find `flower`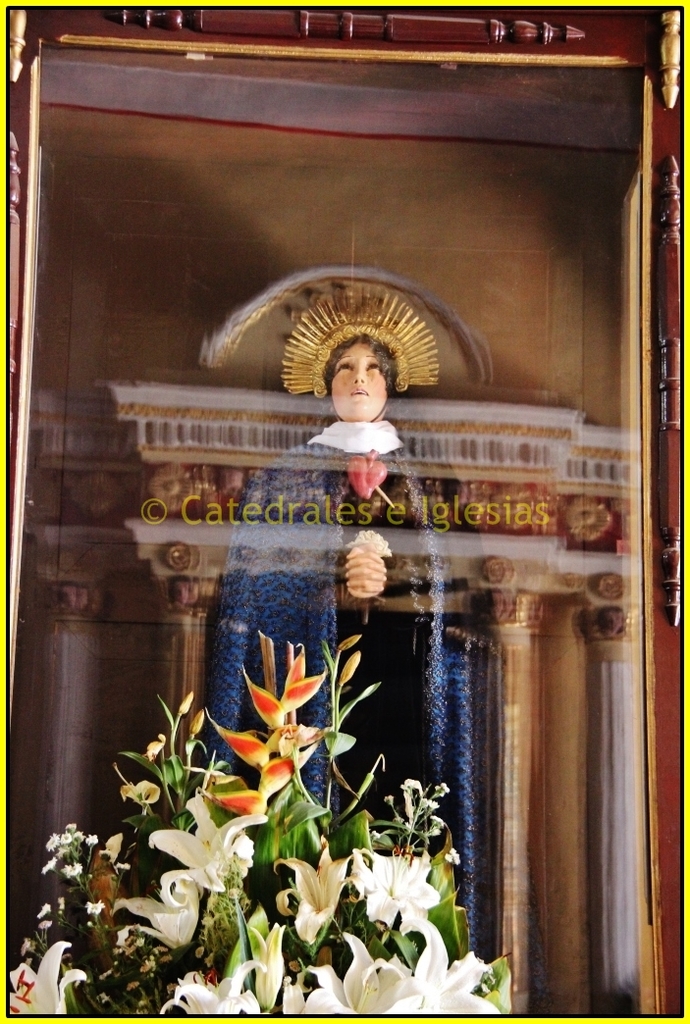
bbox=(345, 528, 393, 554)
